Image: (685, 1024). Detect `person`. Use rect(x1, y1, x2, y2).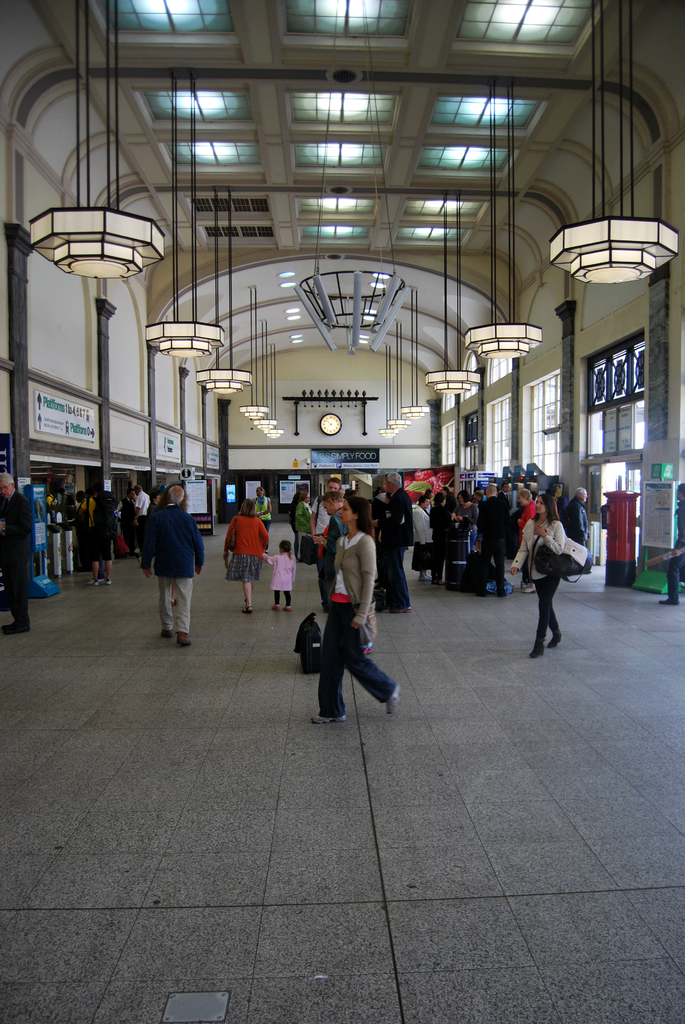
rect(377, 468, 416, 615).
